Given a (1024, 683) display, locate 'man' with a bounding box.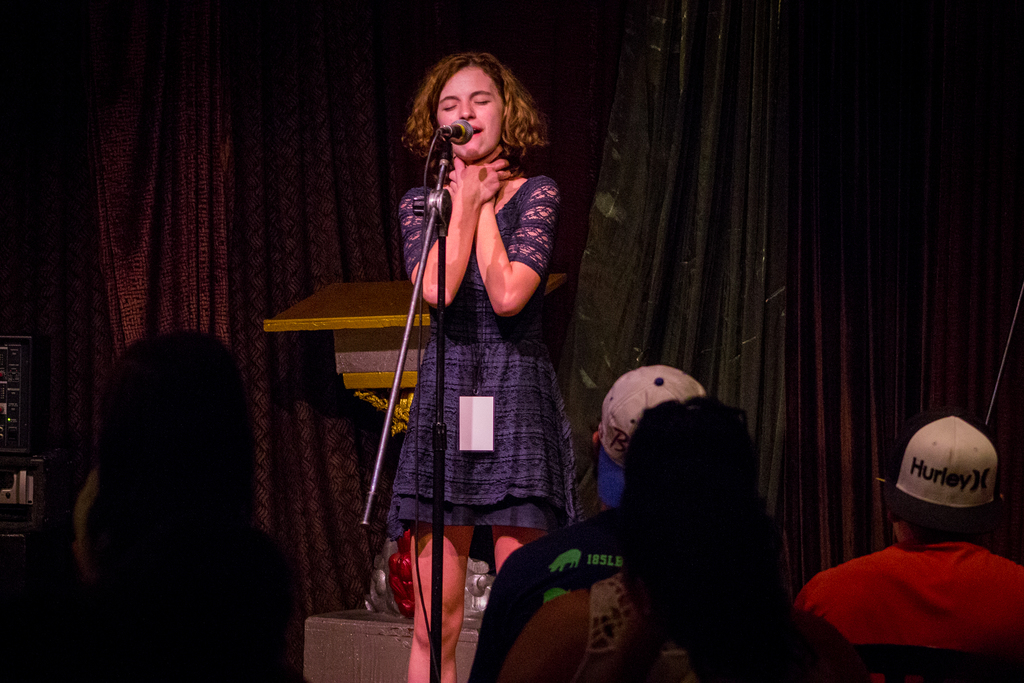
Located: BBox(796, 413, 1023, 645).
